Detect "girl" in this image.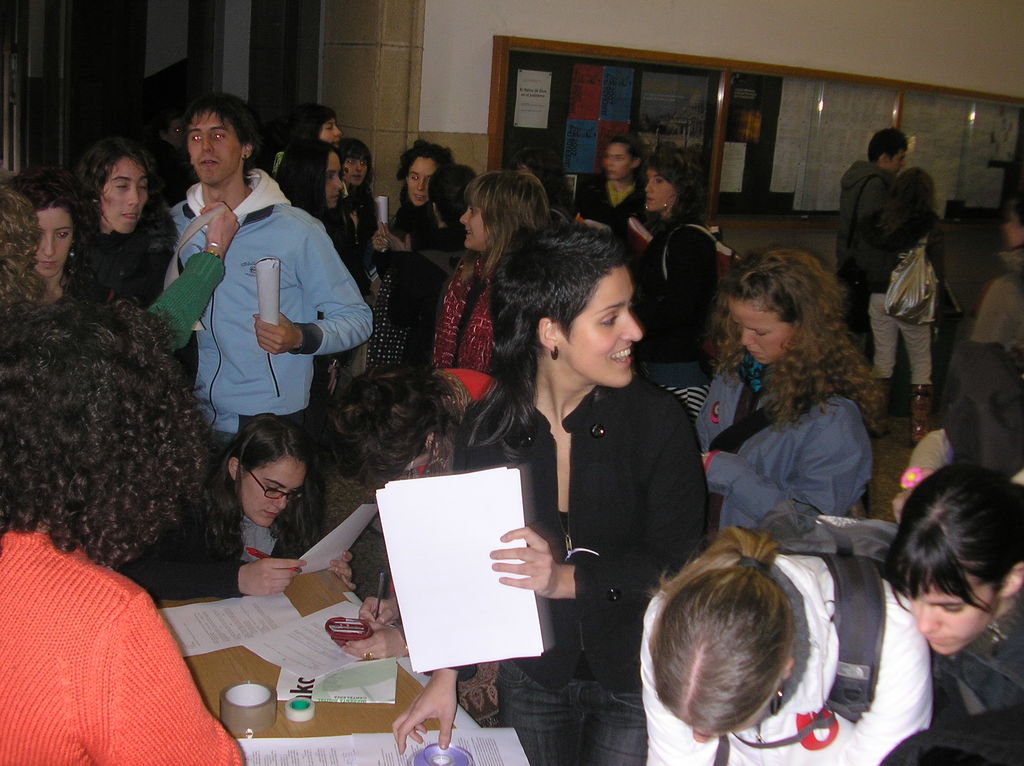
Detection: 631/143/753/443.
